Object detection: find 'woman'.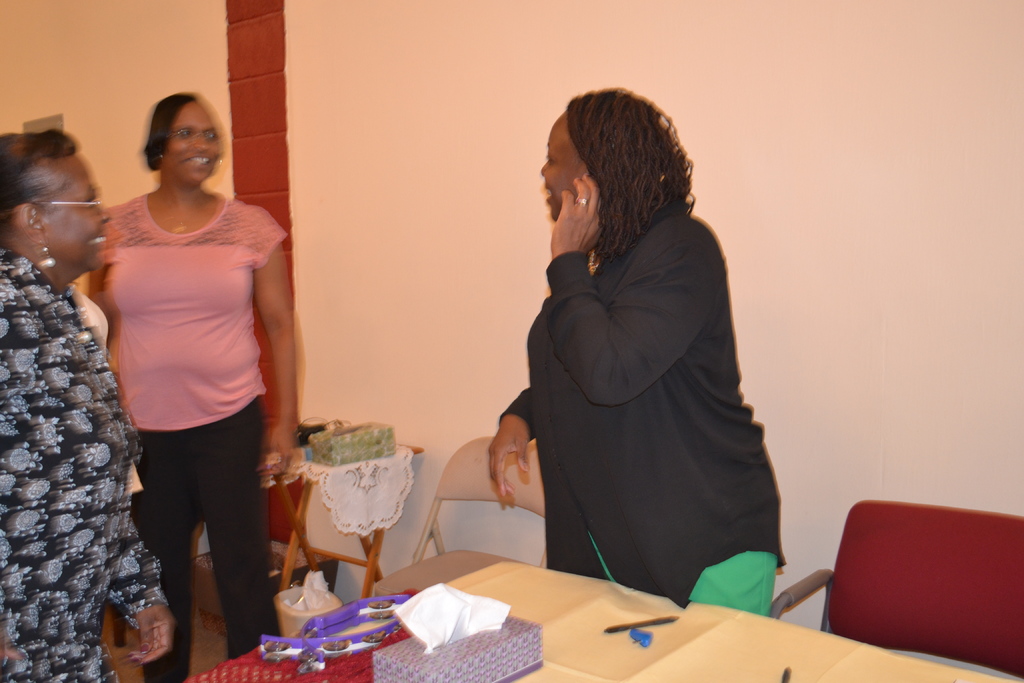
crop(88, 92, 298, 675).
